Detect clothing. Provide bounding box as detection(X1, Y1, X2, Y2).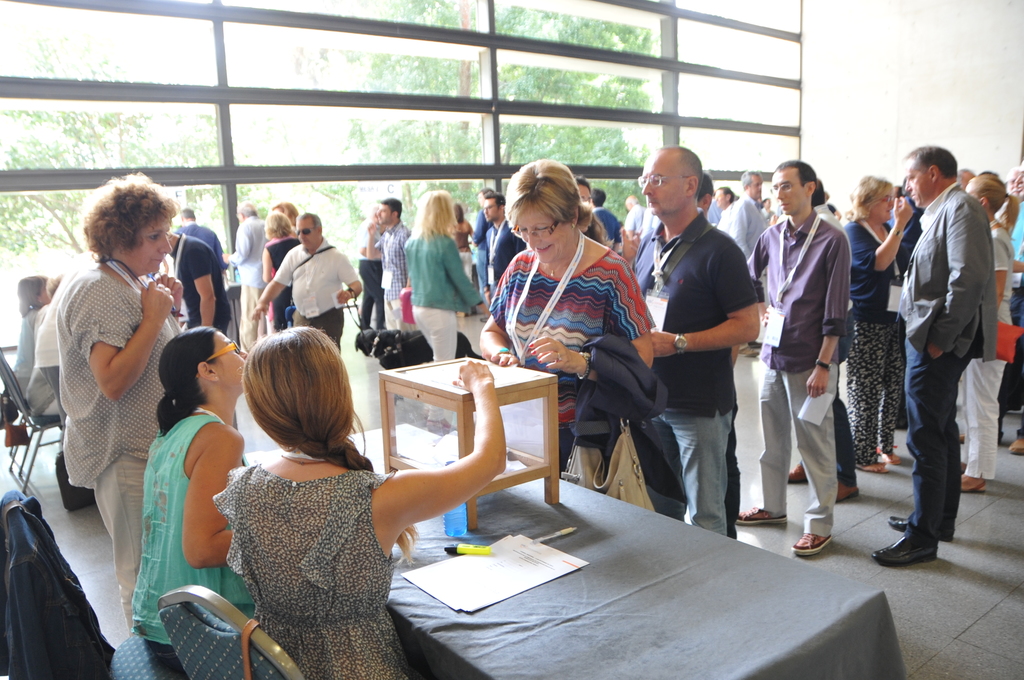
detection(284, 230, 356, 350).
